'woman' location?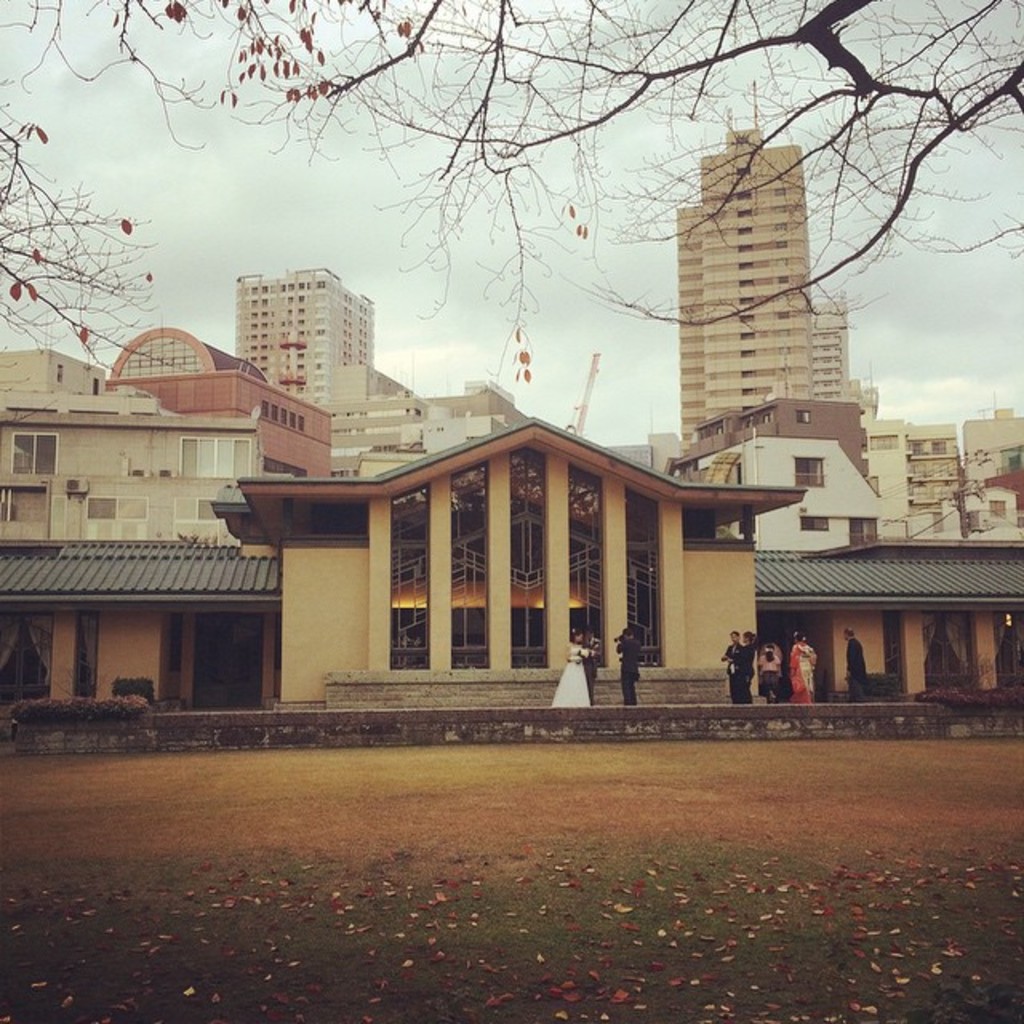
{"x1": 552, "y1": 624, "x2": 595, "y2": 709}
